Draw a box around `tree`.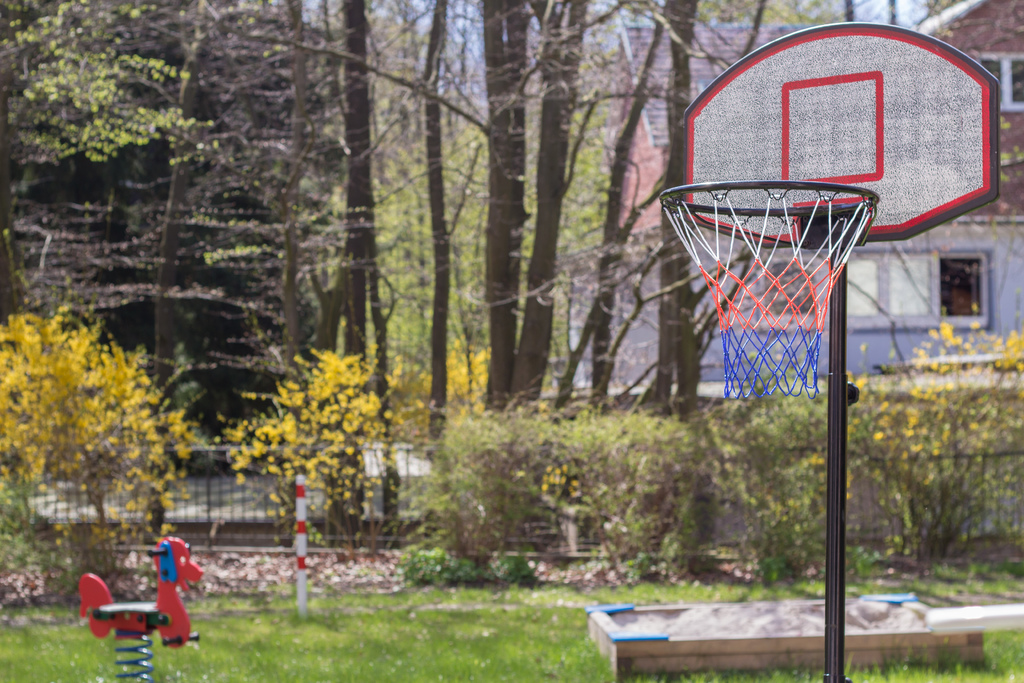
<box>273,0,477,520</box>.
